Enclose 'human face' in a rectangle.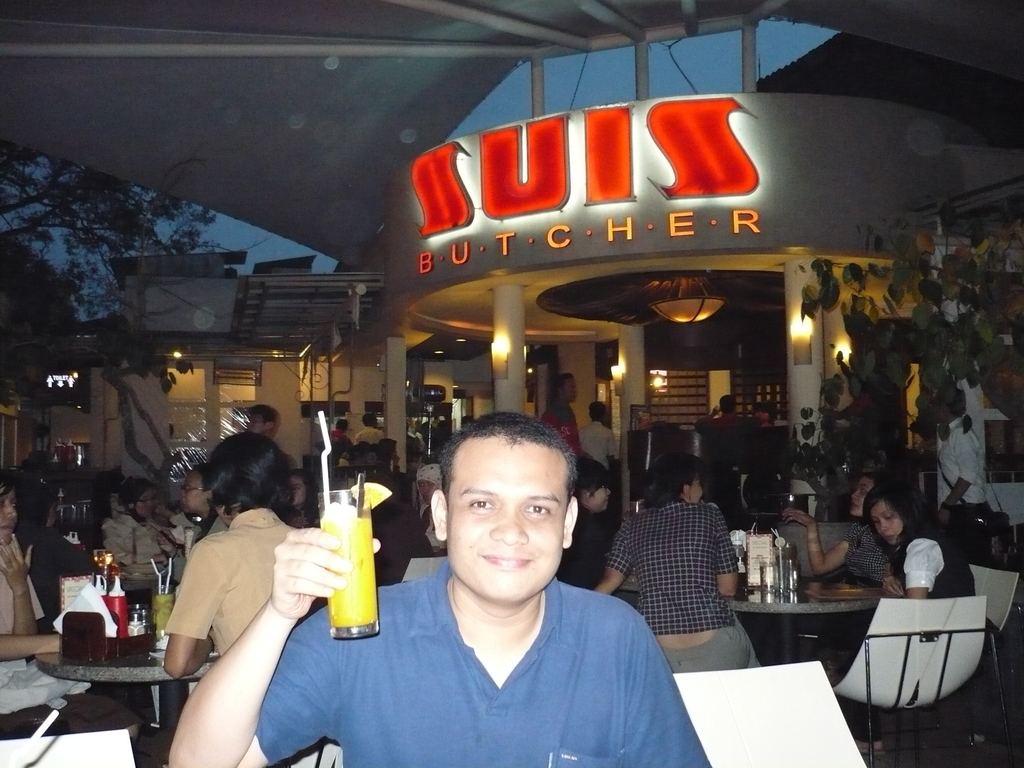
(580, 477, 612, 518).
